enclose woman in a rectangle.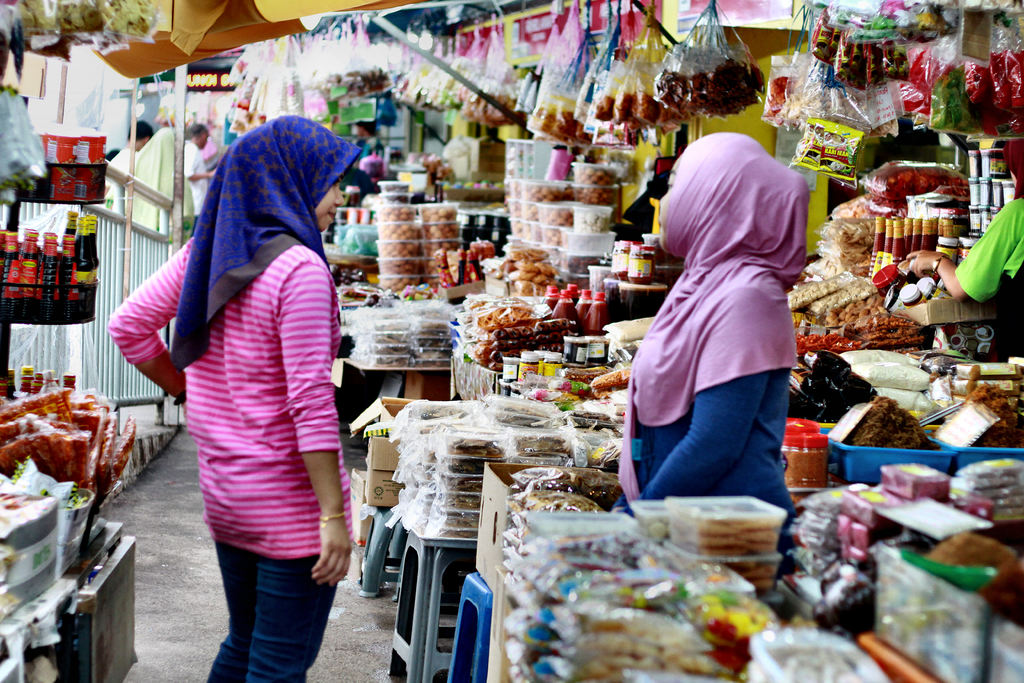
Rect(107, 109, 362, 682).
